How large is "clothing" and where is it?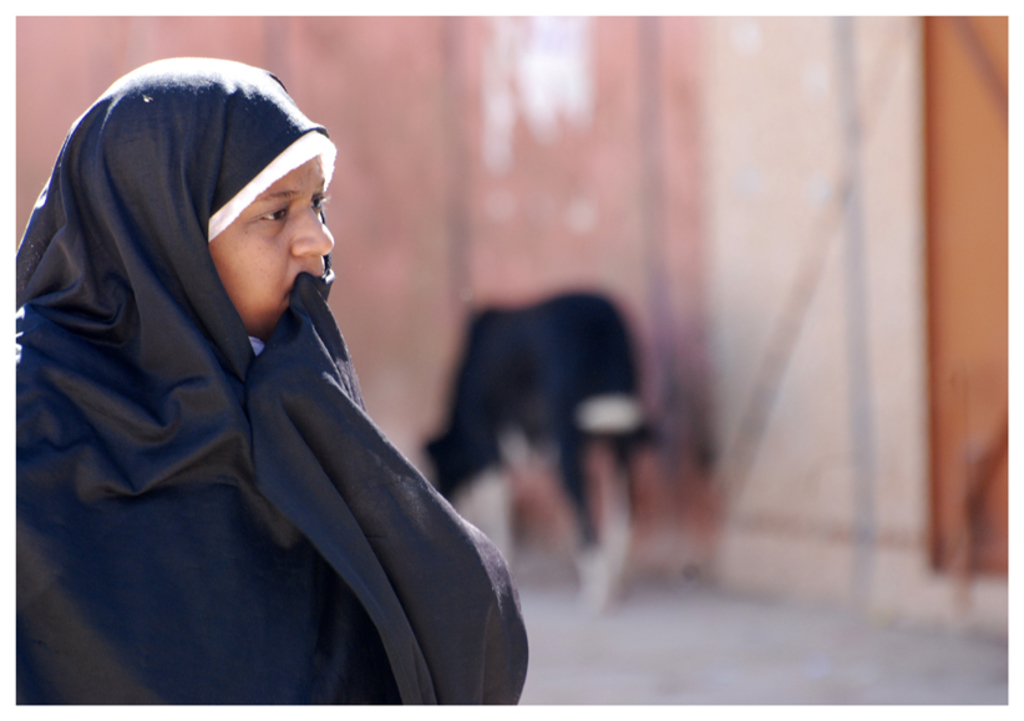
Bounding box: x1=431 y1=290 x2=653 y2=494.
